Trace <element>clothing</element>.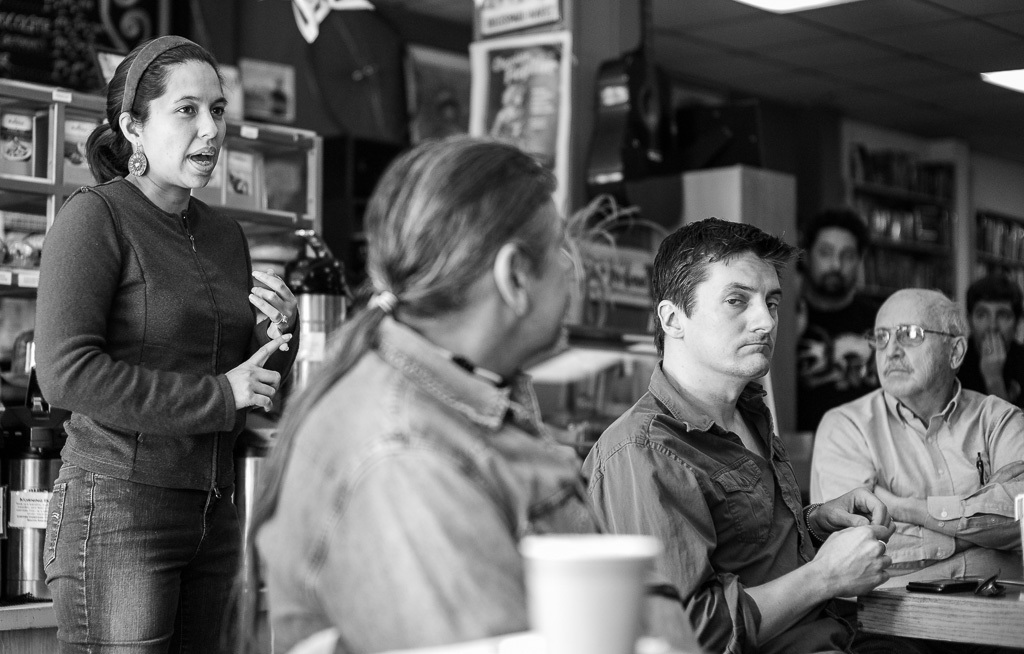
Traced to 810/375/1023/653.
